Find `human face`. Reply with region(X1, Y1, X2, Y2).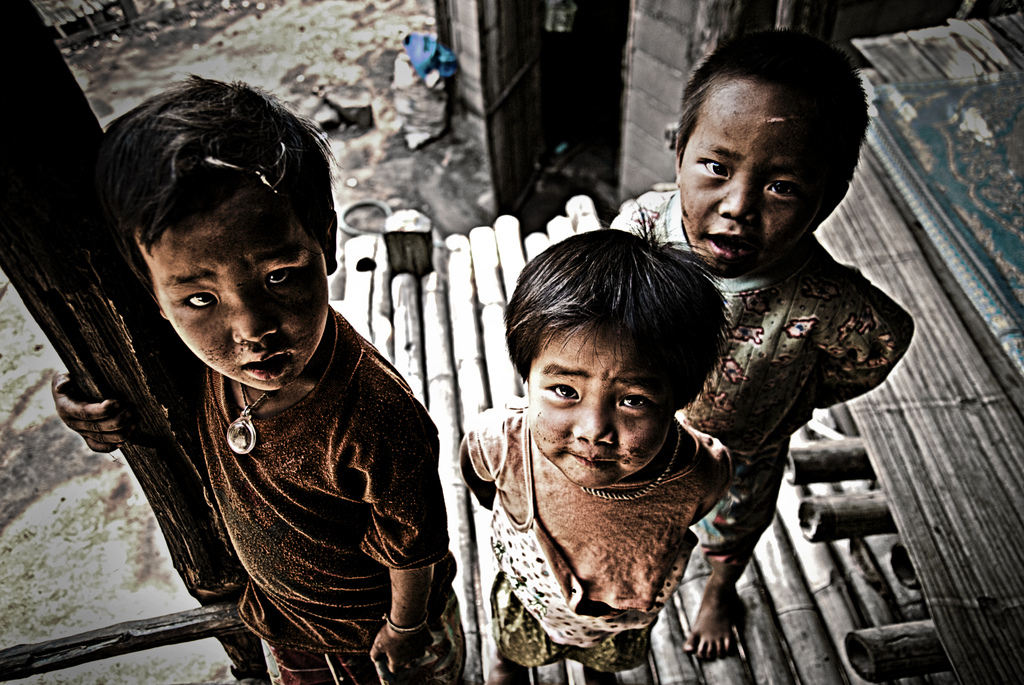
region(527, 327, 671, 481).
